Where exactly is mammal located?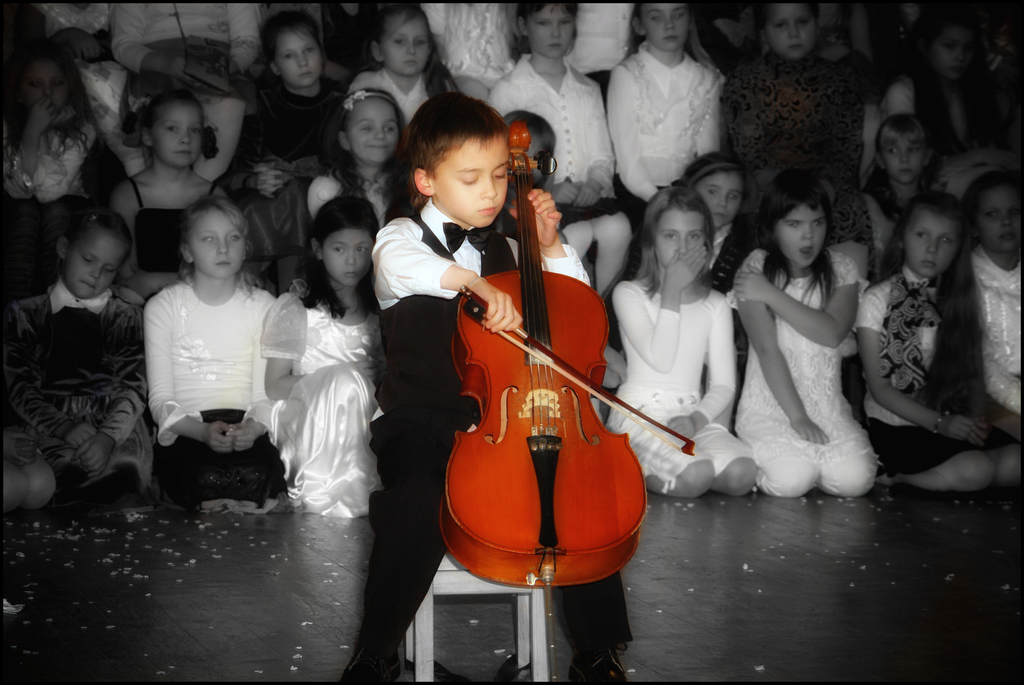
Its bounding box is [880, 14, 980, 160].
